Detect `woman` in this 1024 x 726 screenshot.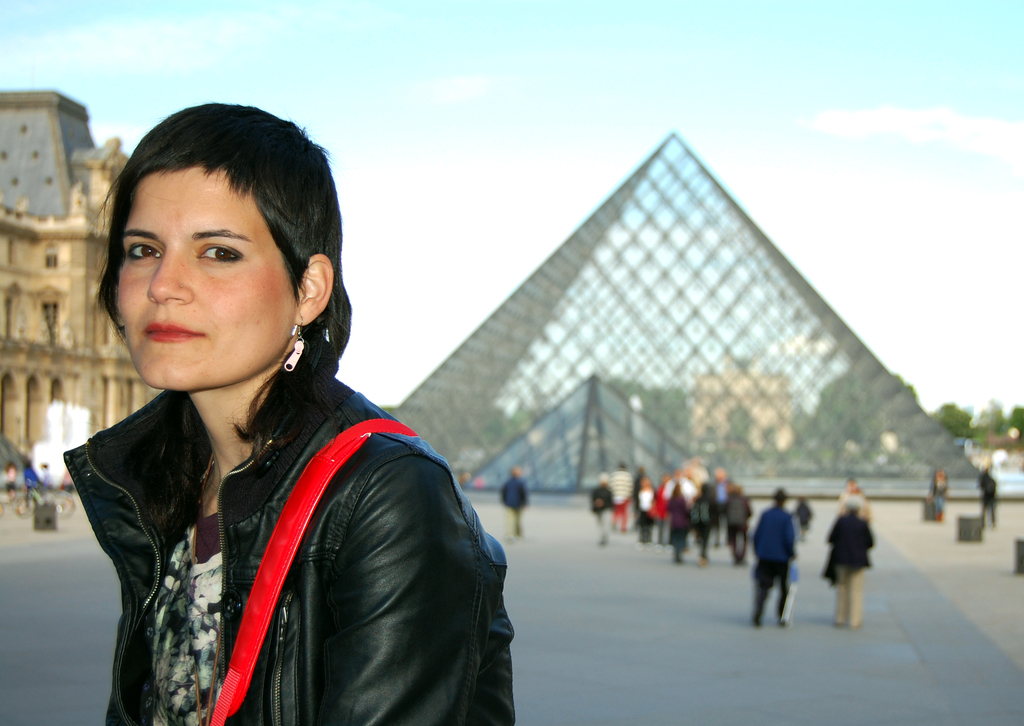
Detection: <region>825, 494, 872, 631</region>.
